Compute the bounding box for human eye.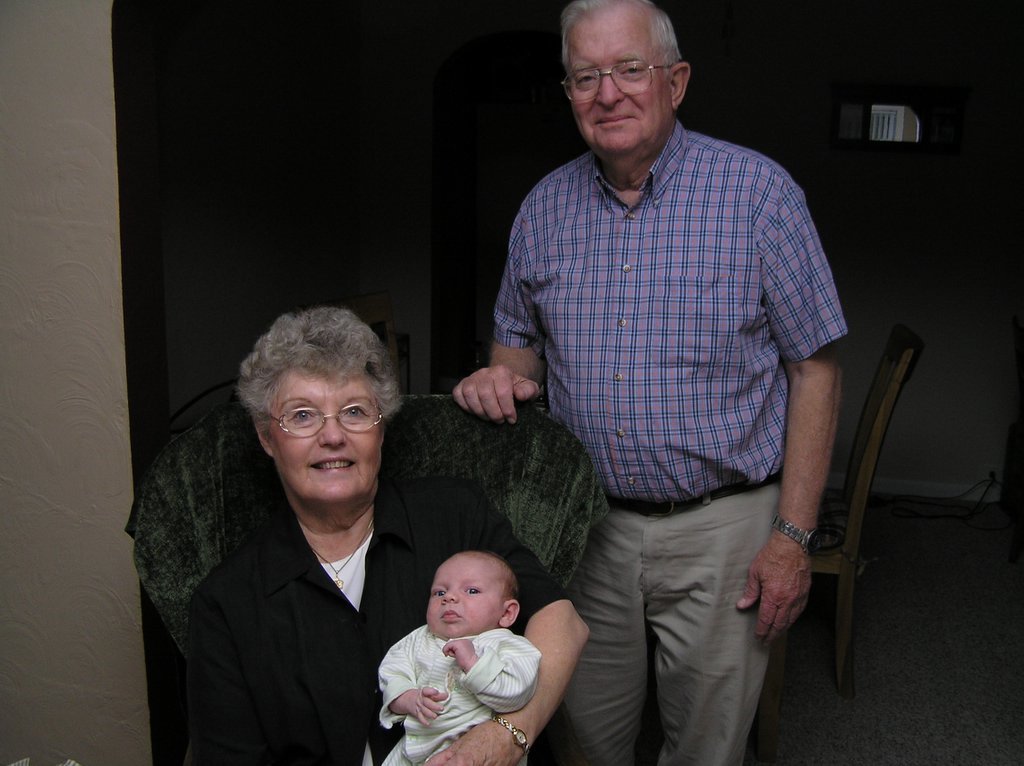
337,402,371,427.
